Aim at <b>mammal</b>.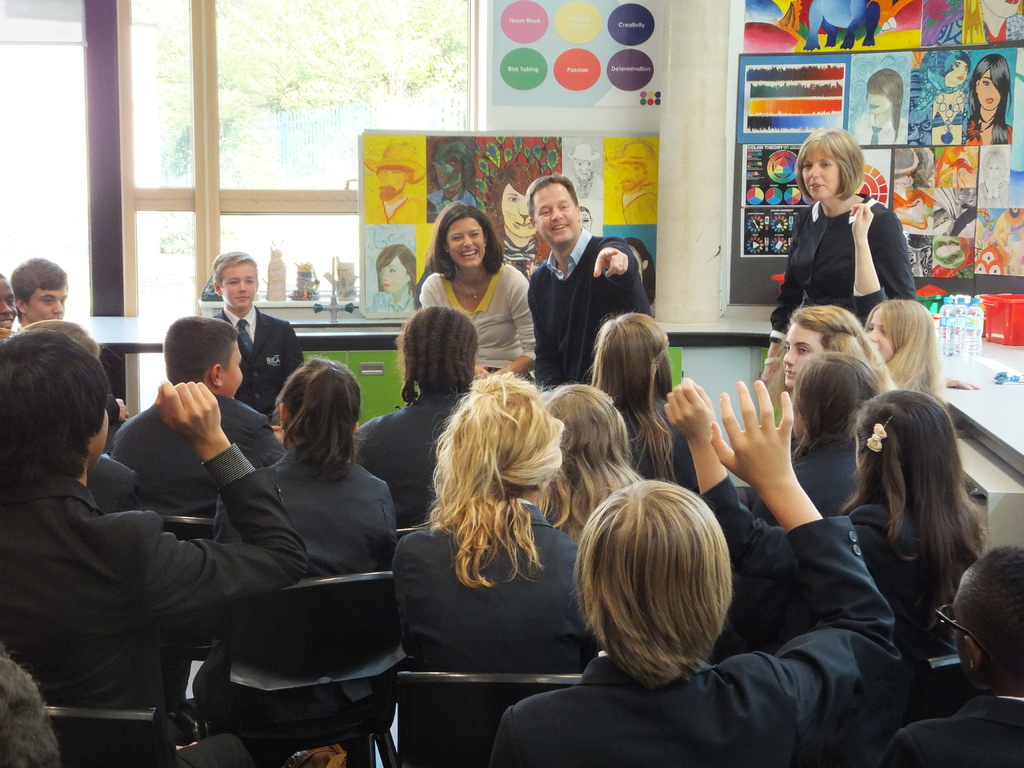
Aimed at (0,650,64,767).
